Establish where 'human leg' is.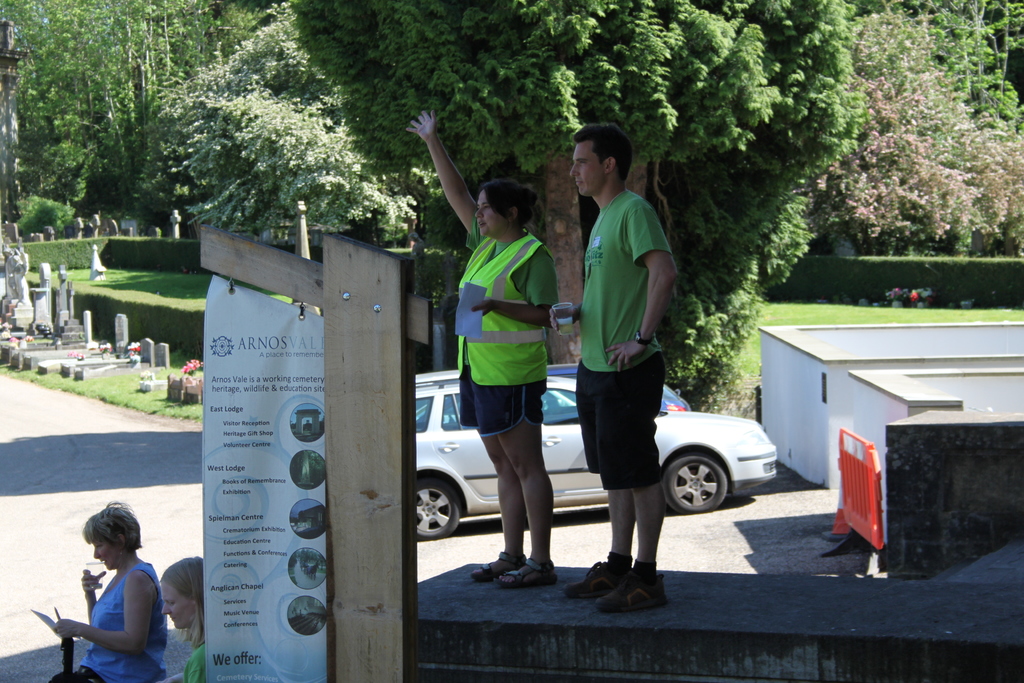
Established at {"left": 596, "top": 355, "right": 667, "bottom": 609}.
